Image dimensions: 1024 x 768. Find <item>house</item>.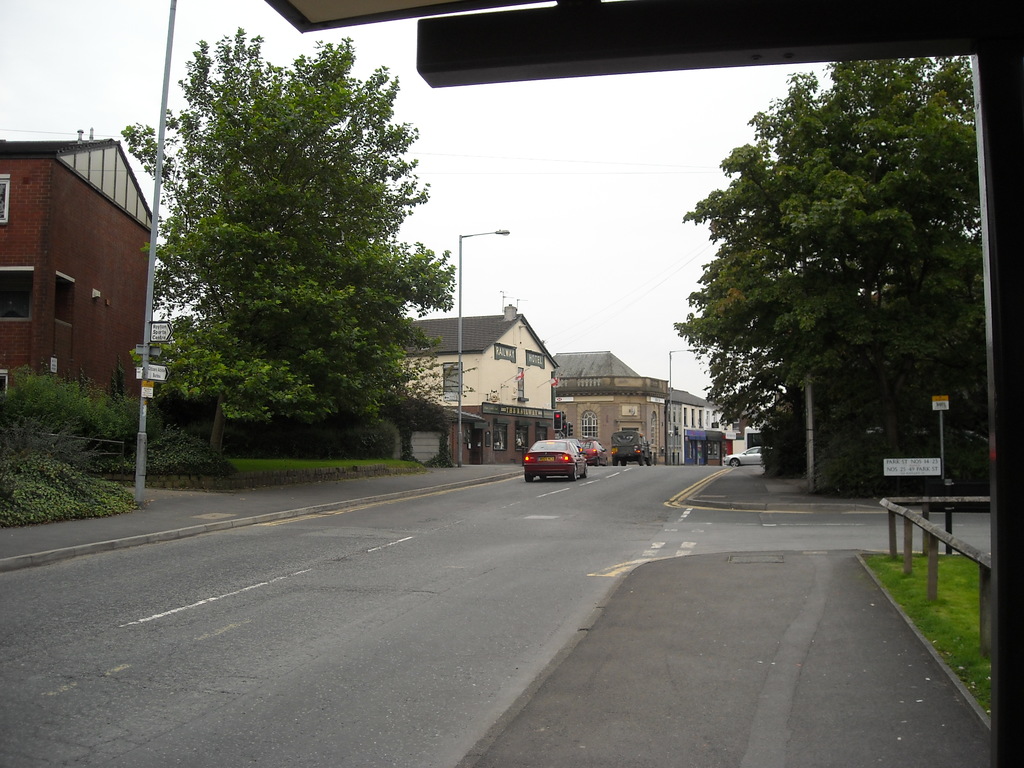
bbox(380, 303, 554, 465).
